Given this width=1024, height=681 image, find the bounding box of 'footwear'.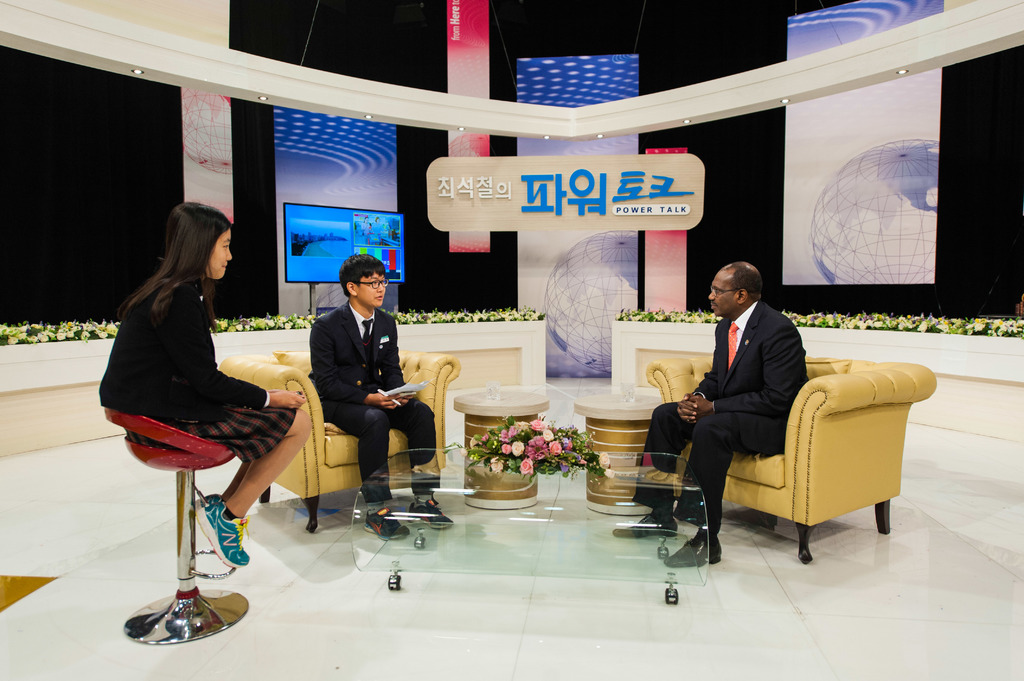
<box>408,497,454,527</box>.
